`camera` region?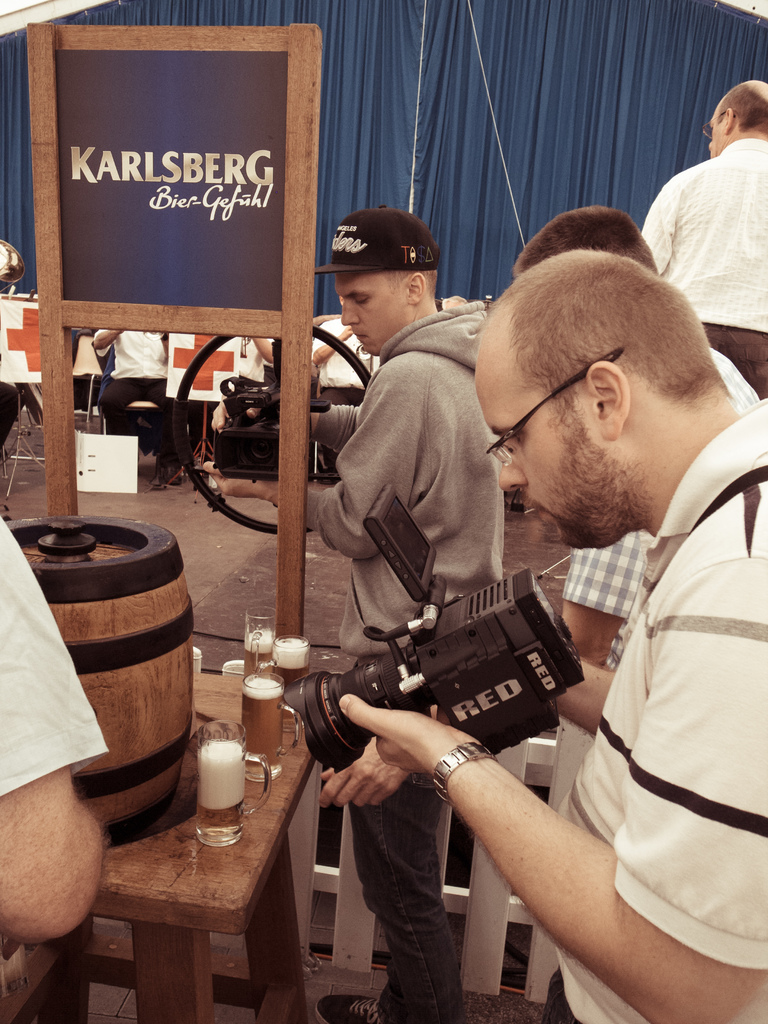
248:562:591:753
